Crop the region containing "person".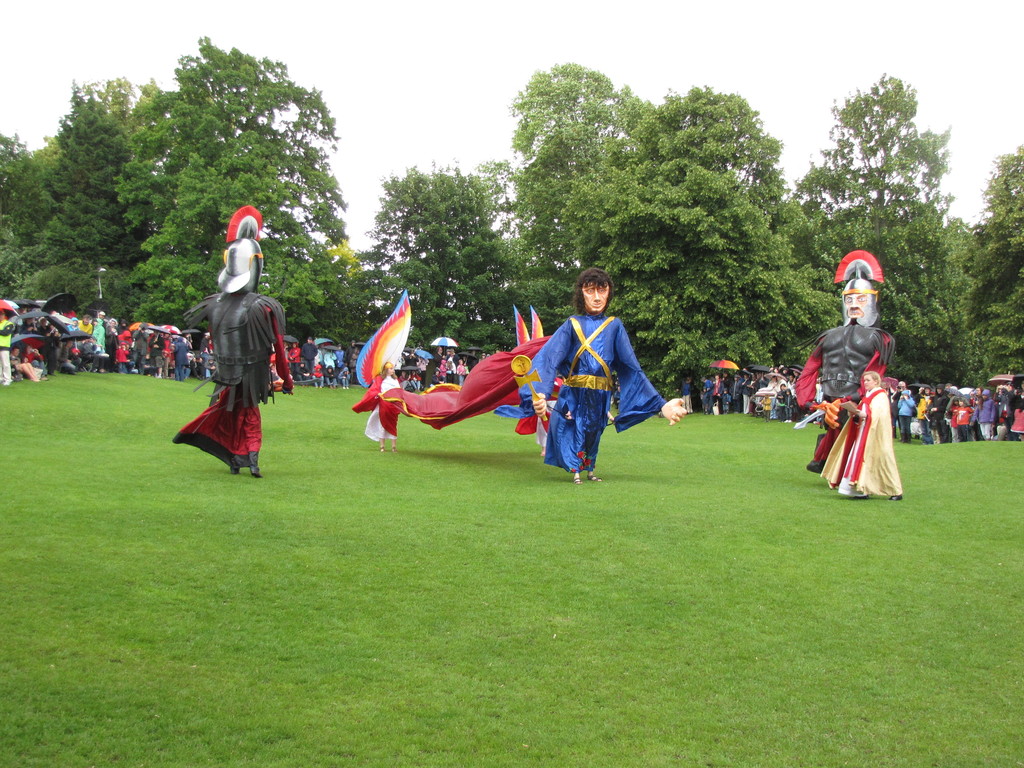
Crop region: select_region(766, 381, 786, 418).
